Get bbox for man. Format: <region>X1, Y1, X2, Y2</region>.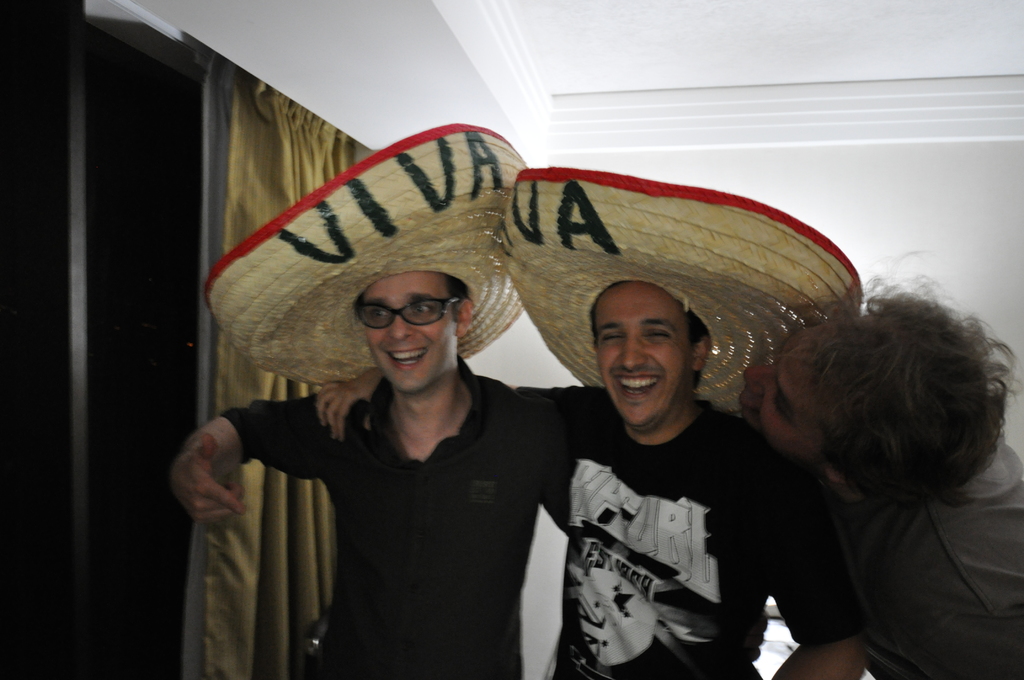
<region>741, 250, 1023, 679</region>.
